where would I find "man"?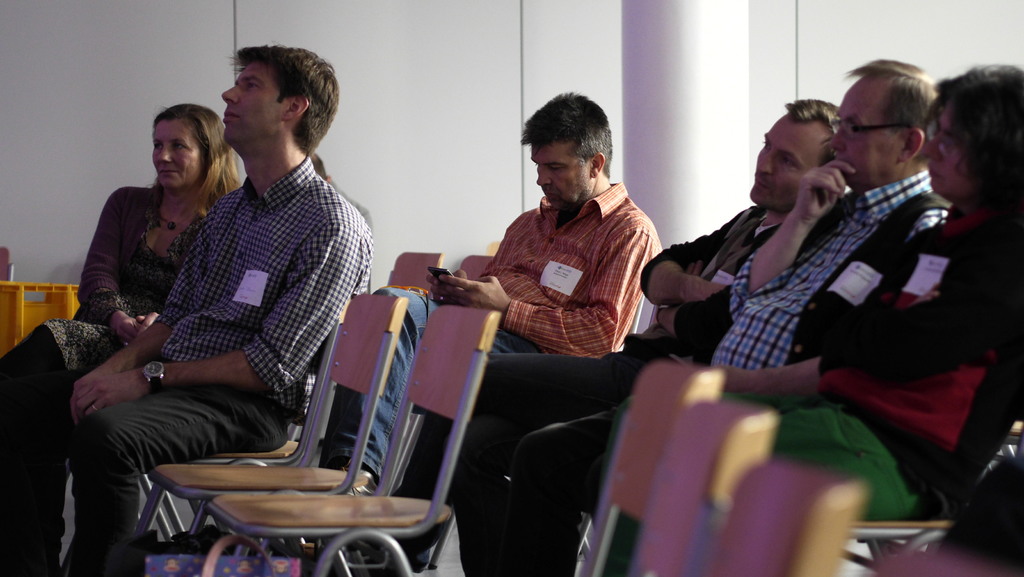
At crop(392, 99, 840, 576).
